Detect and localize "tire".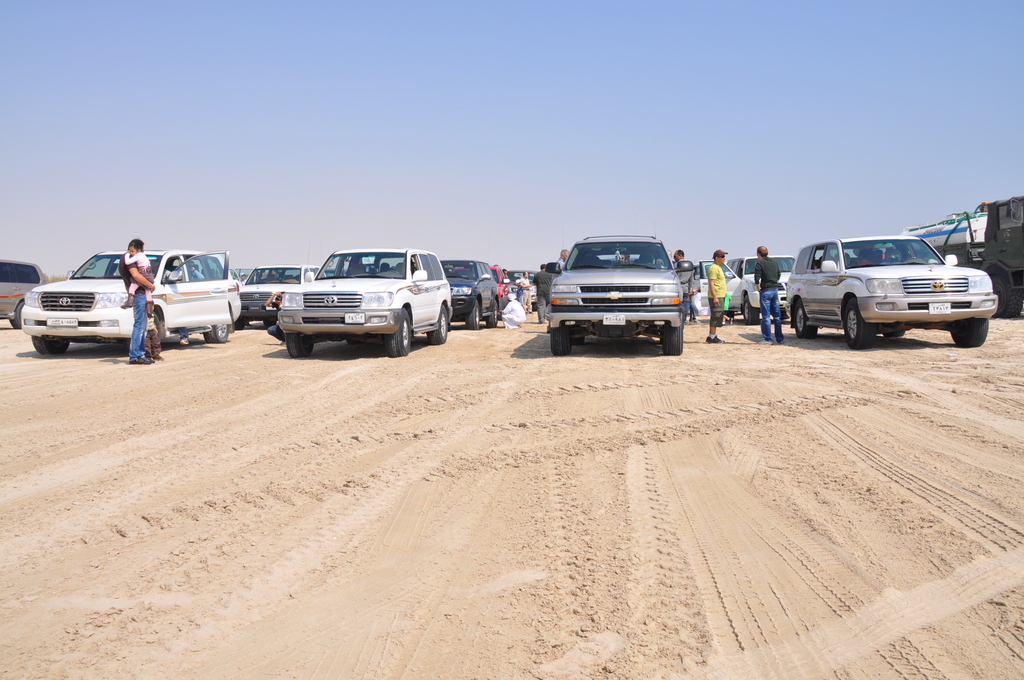
Localized at bbox=(740, 298, 763, 327).
